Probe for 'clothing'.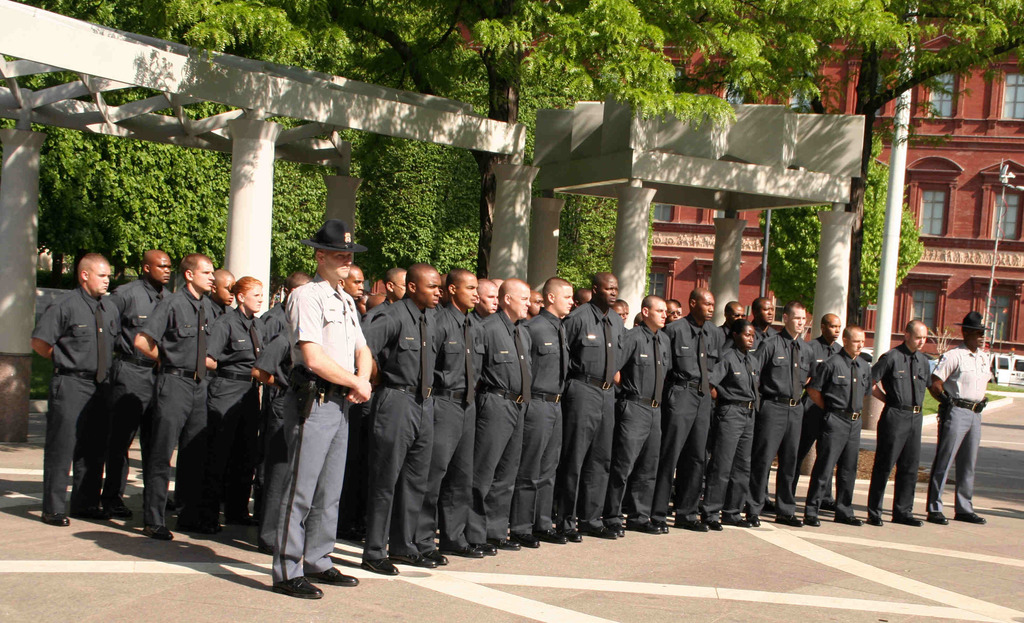
Probe result: {"left": 670, "top": 316, "right": 726, "bottom": 512}.
